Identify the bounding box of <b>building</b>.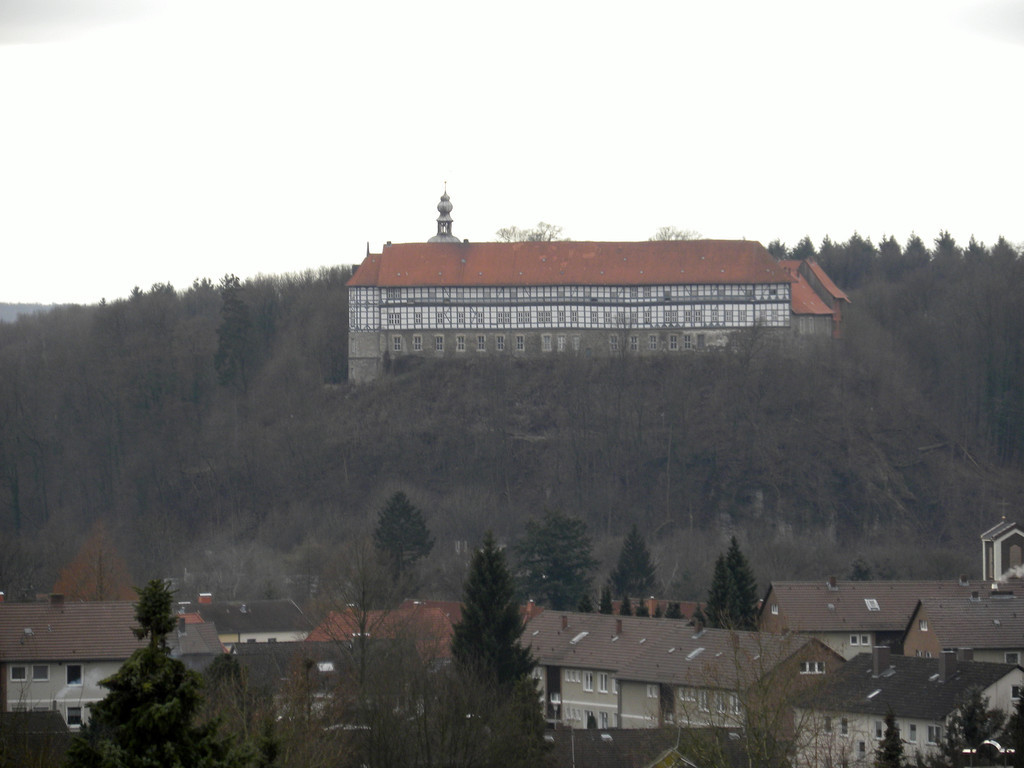
BBox(340, 229, 854, 383).
